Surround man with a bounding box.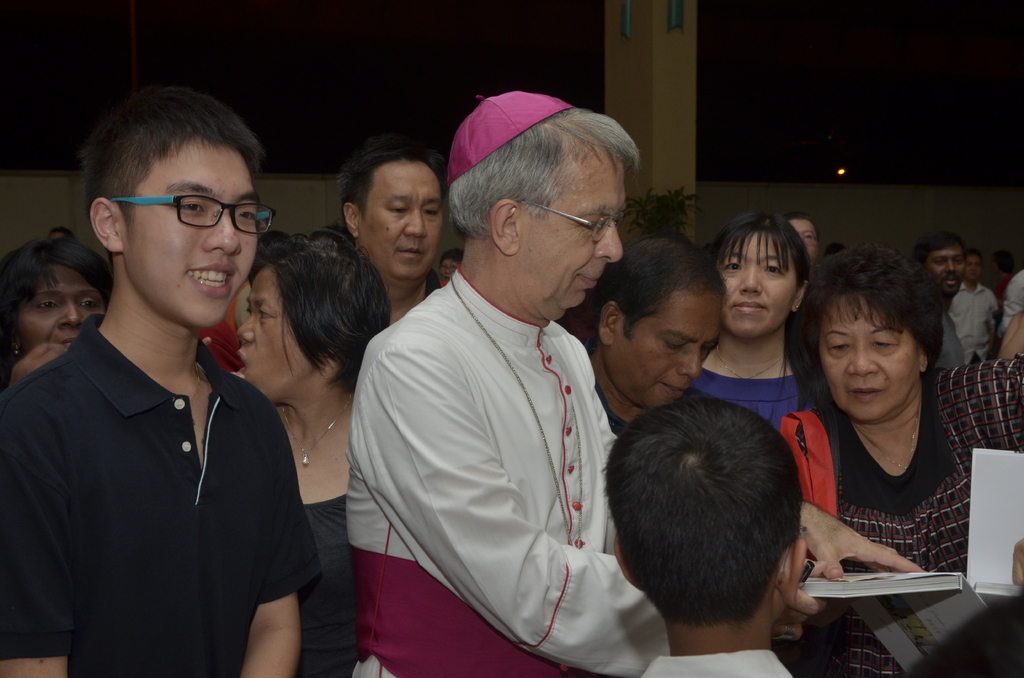
box(783, 210, 821, 262).
